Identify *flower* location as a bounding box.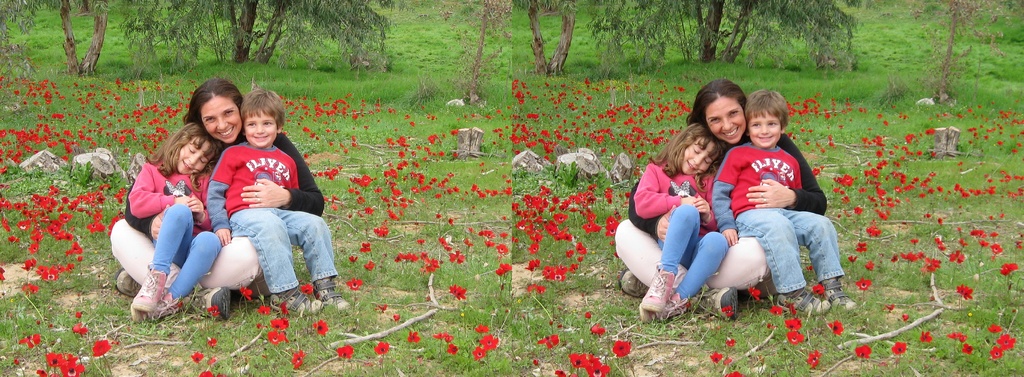
[x1=548, y1=335, x2=564, y2=352].
